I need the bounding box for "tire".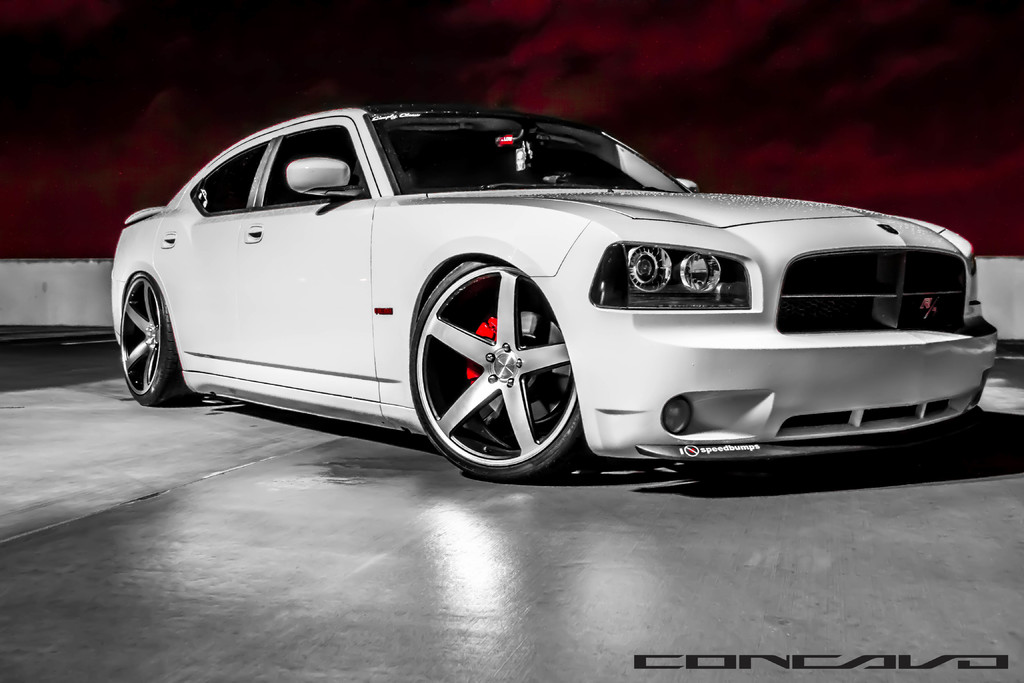
Here it is: {"left": 118, "top": 276, "right": 195, "bottom": 407}.
